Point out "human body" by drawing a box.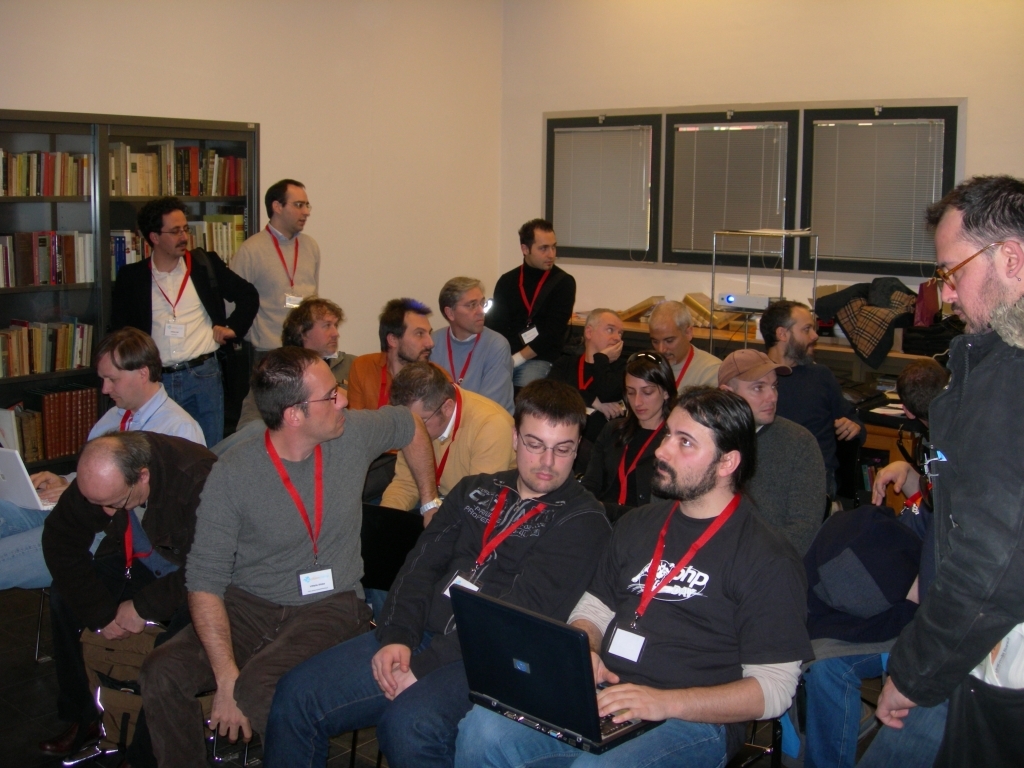
select_region(563, 343, 626, 460).
